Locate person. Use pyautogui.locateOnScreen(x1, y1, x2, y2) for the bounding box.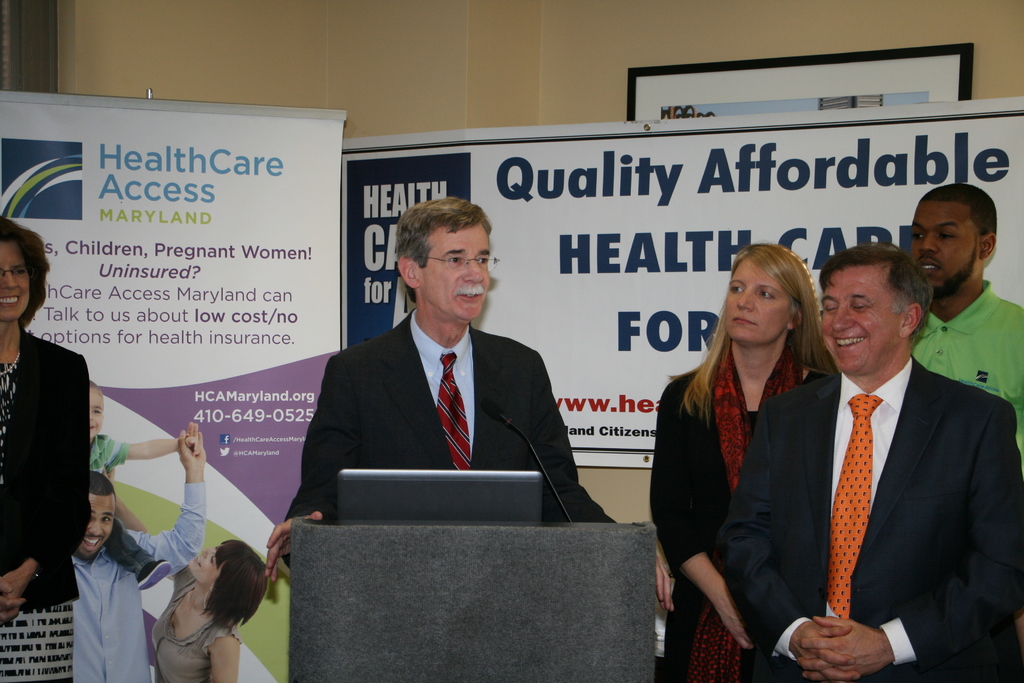
pyautogui.locateOnScreen(0, 215, 89, 682).
